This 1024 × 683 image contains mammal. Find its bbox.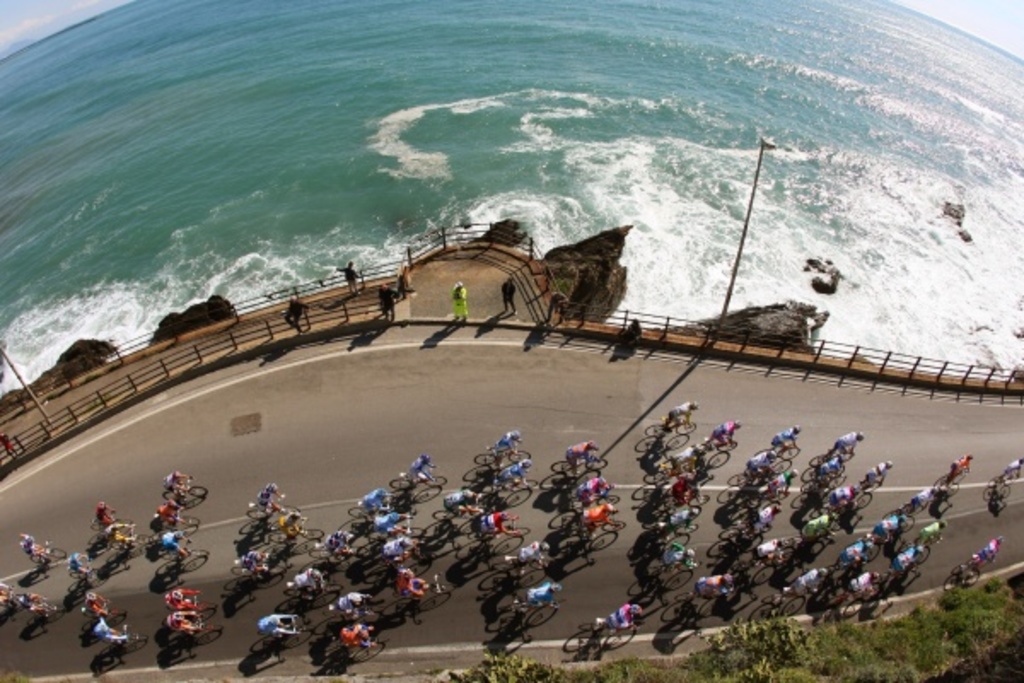
160/606/200/635.
